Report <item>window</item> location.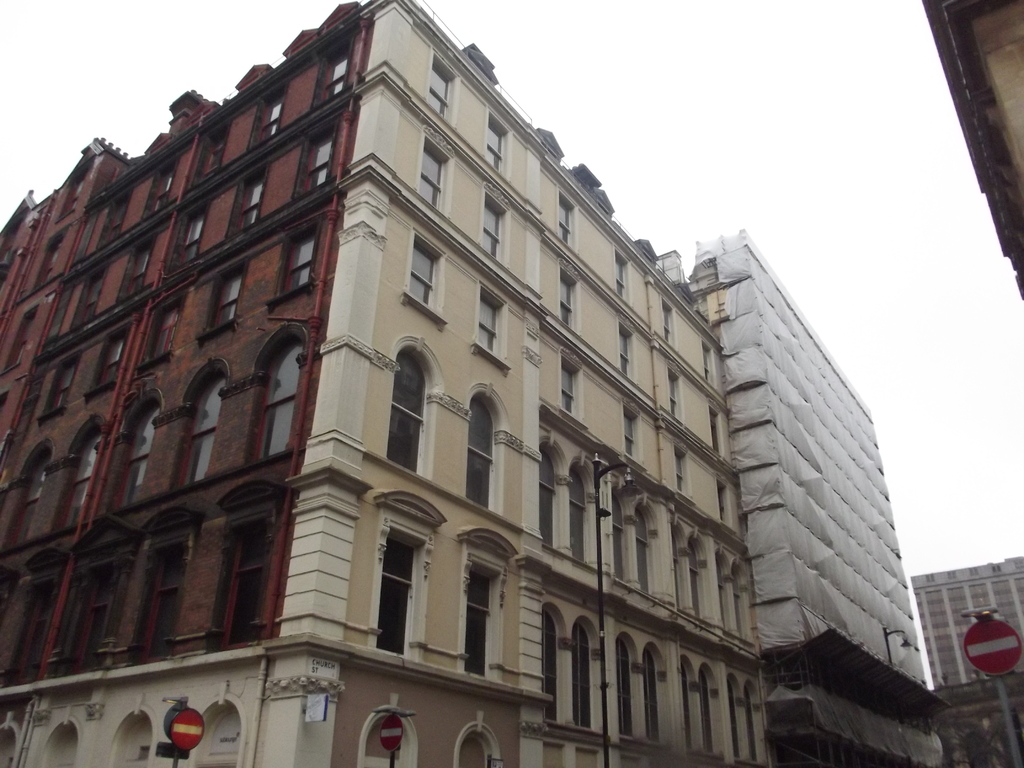
Report: region(669, 373, 676, 417).
